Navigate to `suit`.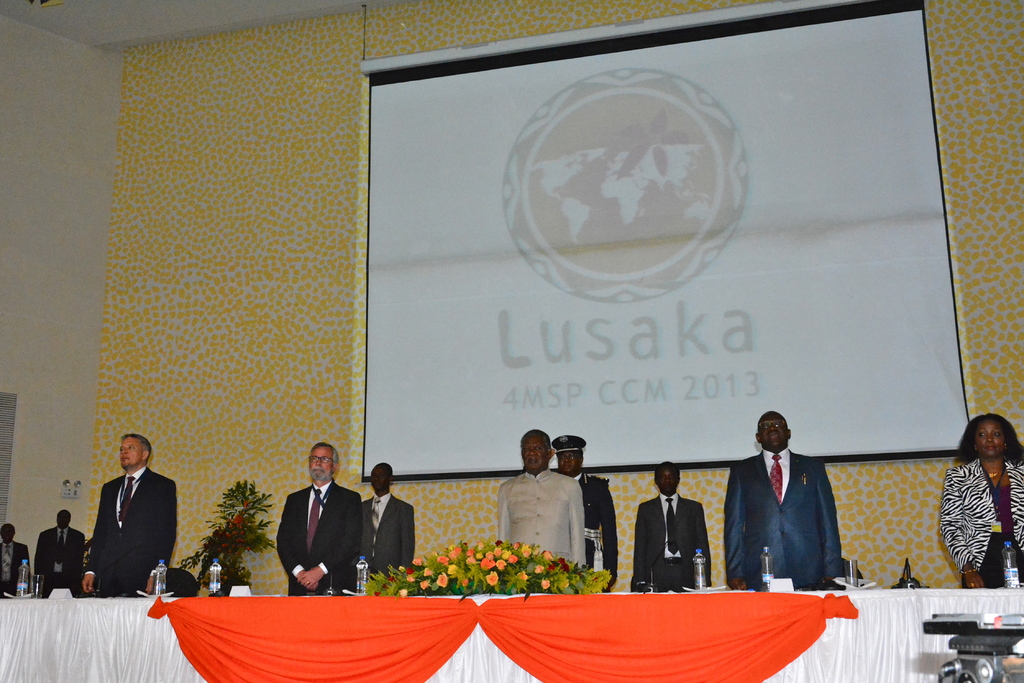
Navigation target: box(274, 482, 367, 595).
